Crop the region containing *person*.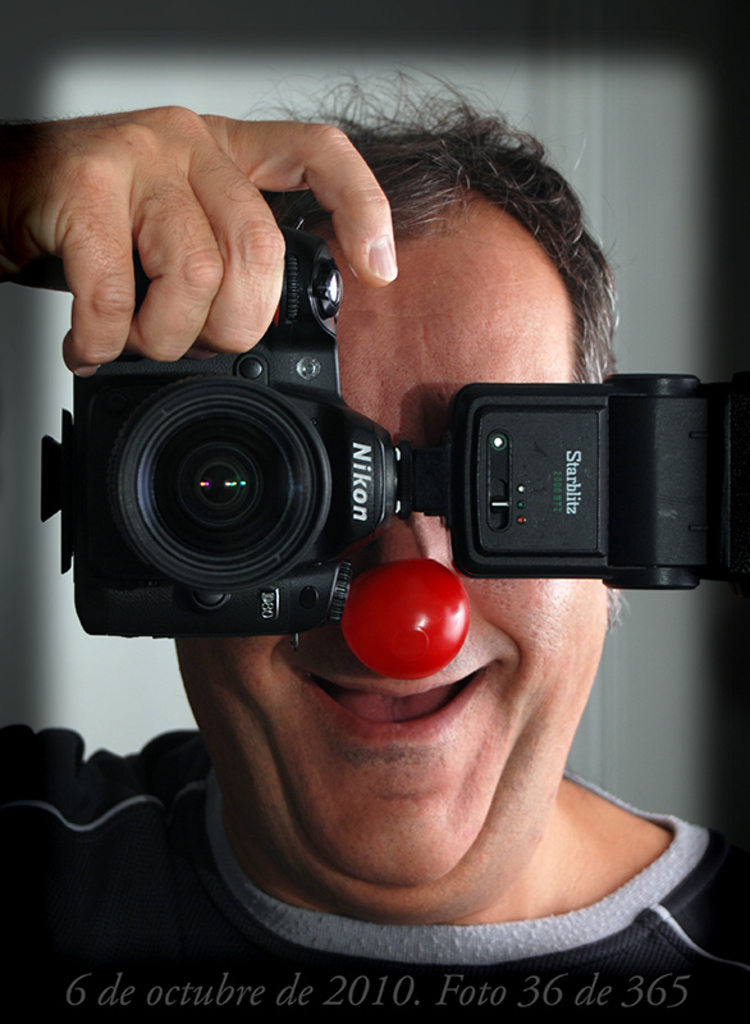
Crop region: 27/68/741/959.
